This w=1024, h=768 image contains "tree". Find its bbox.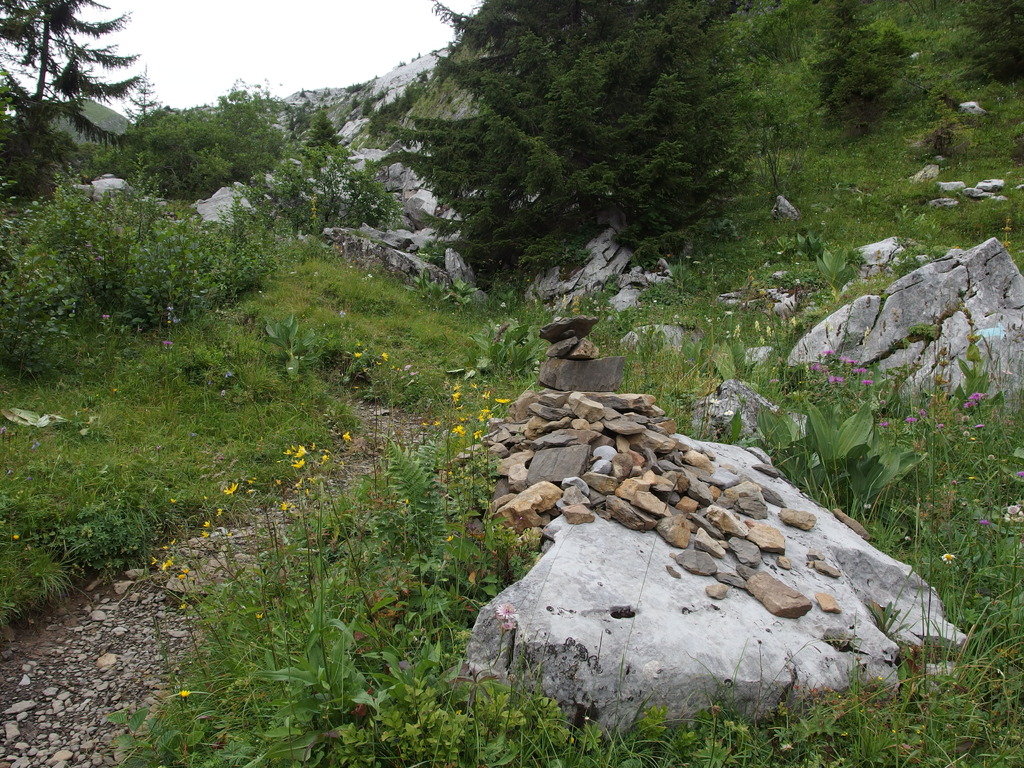
l=386, t=0, r=801, b=279.
